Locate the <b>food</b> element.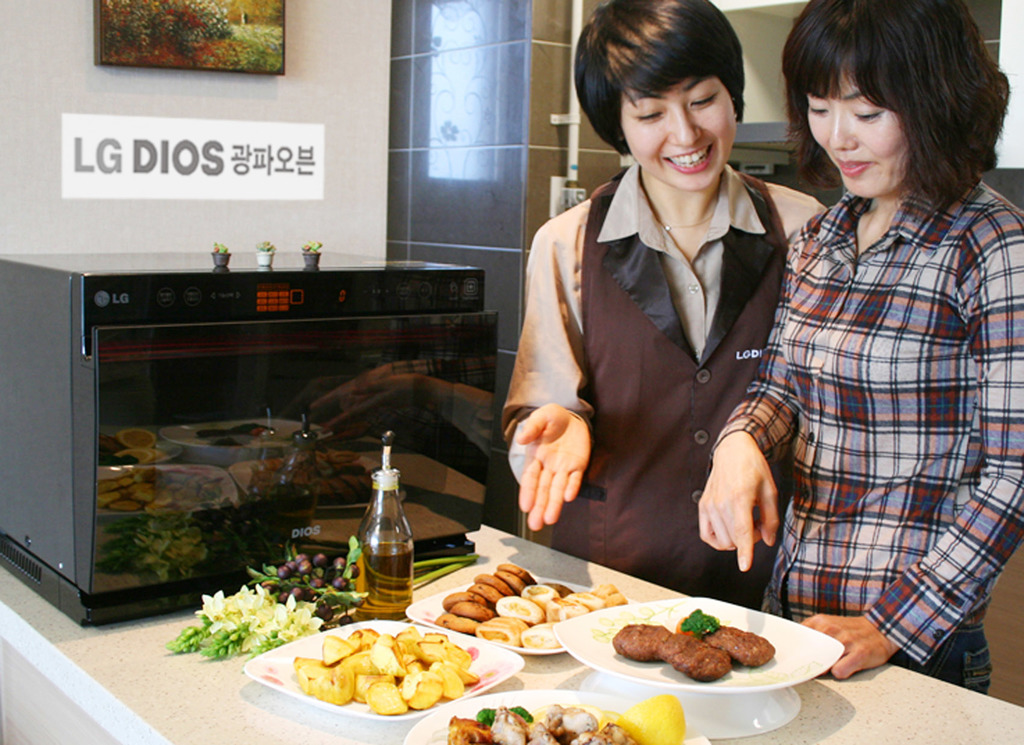
Element bbox: x1=433 y1=560 x2=628 y2=653.
